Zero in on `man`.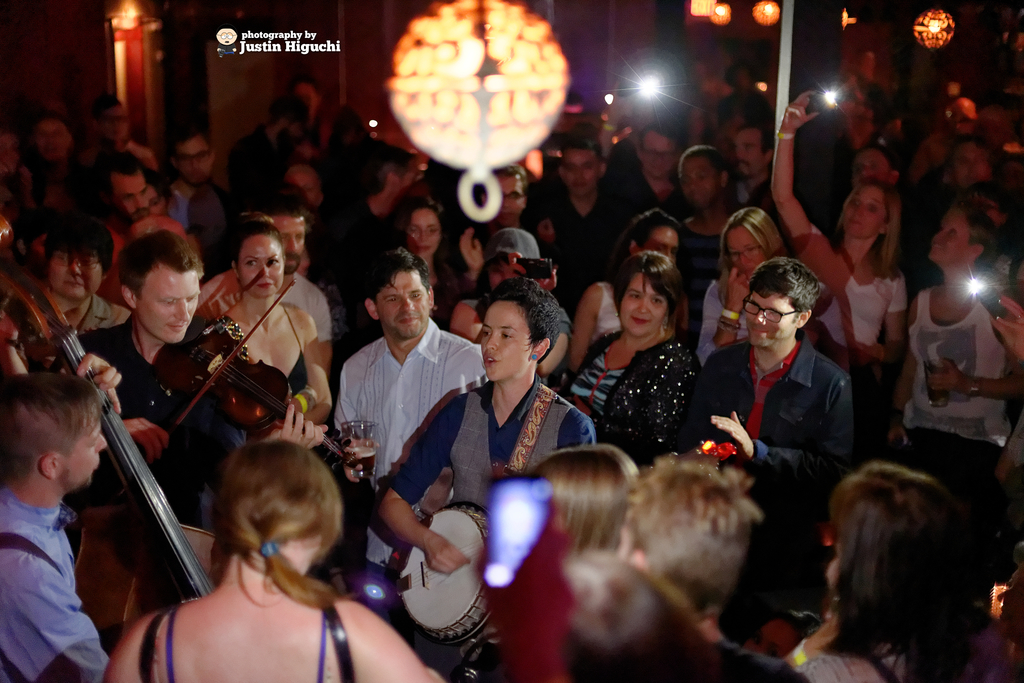
Zeroed in: 667, 255, 851, 644.
